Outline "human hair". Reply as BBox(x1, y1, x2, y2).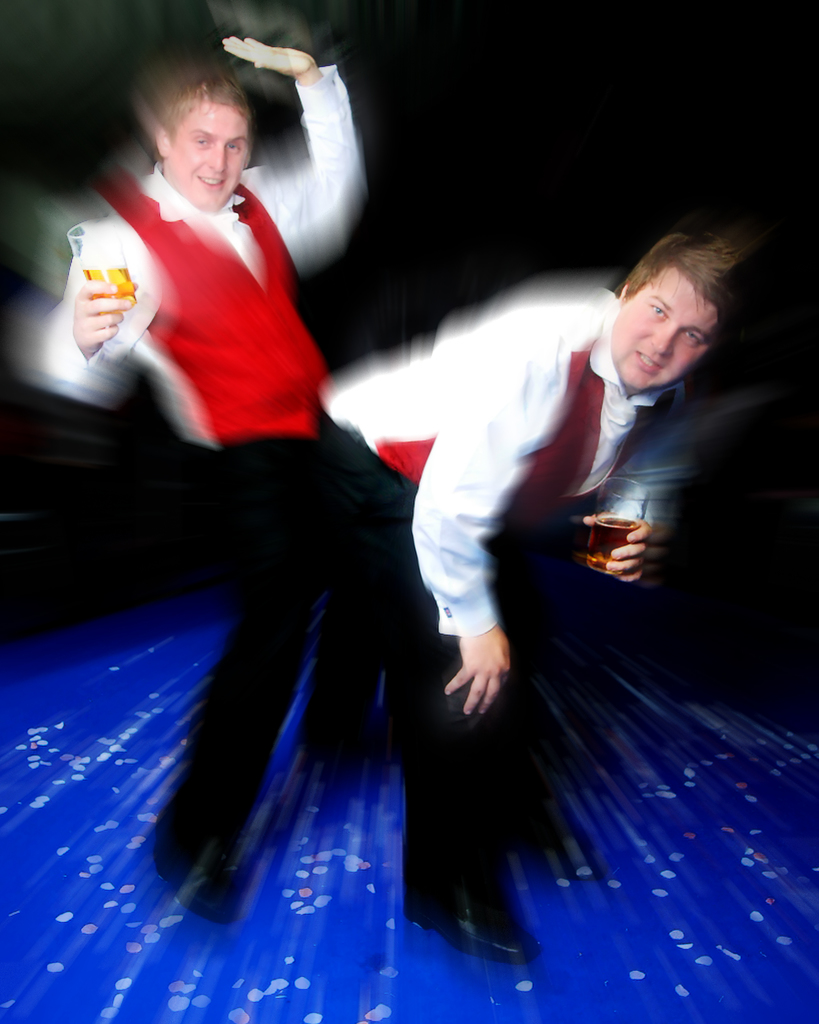
BBox(157, 65, 250, 140).
